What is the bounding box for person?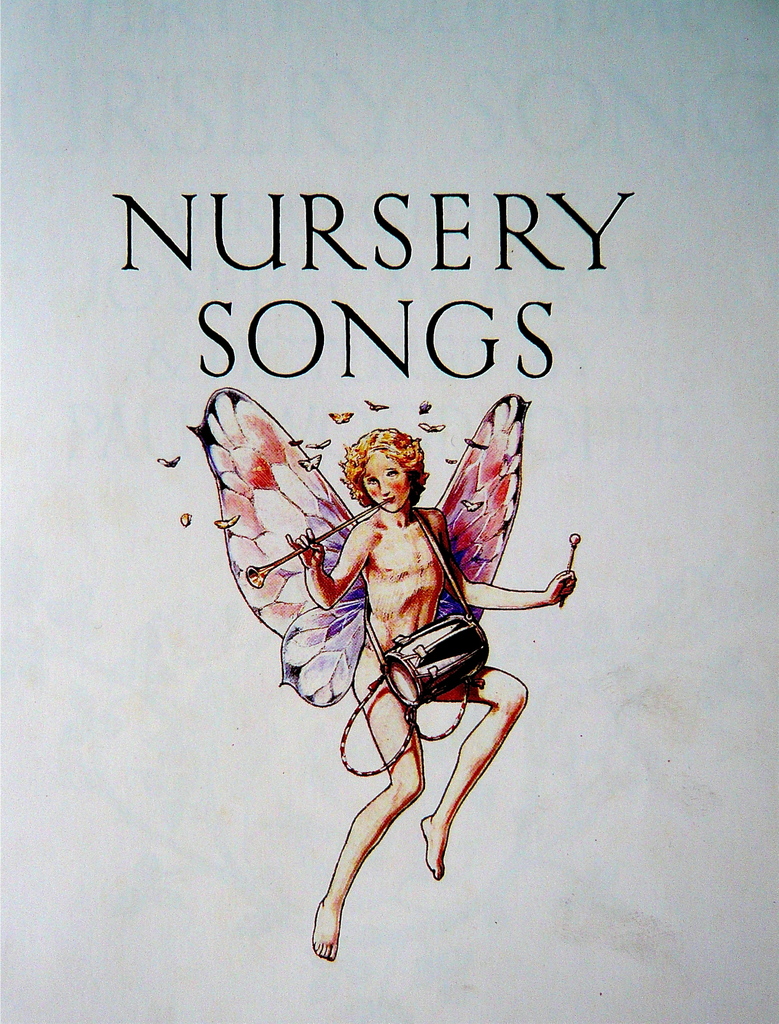
273/399/554/963.
